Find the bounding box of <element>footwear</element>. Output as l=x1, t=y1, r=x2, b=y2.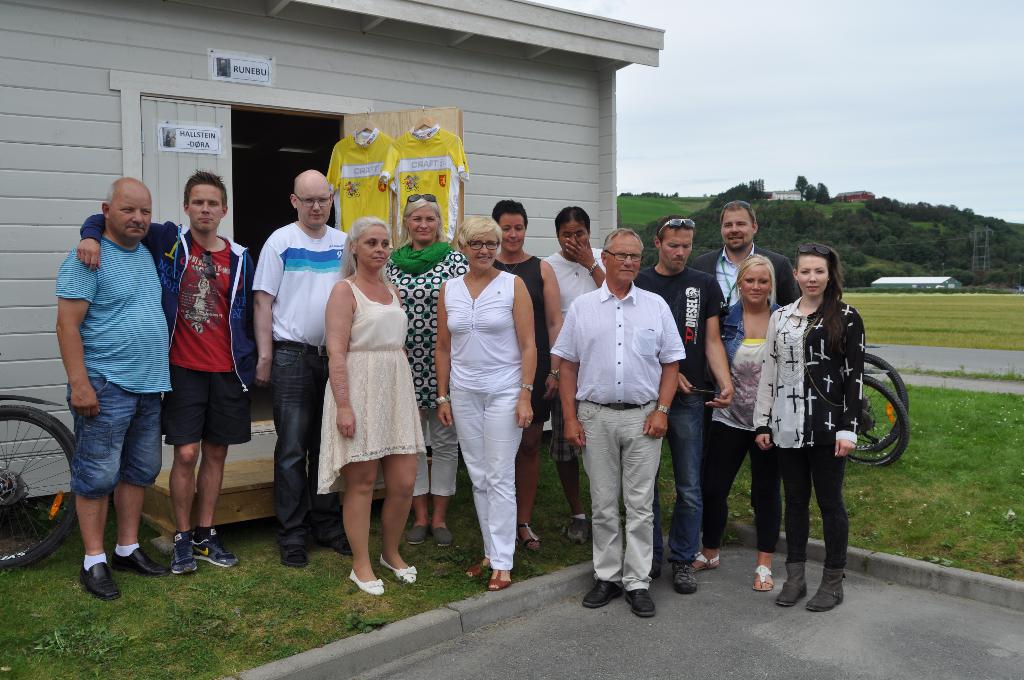
l=625, t=588, r=655, b=618.
